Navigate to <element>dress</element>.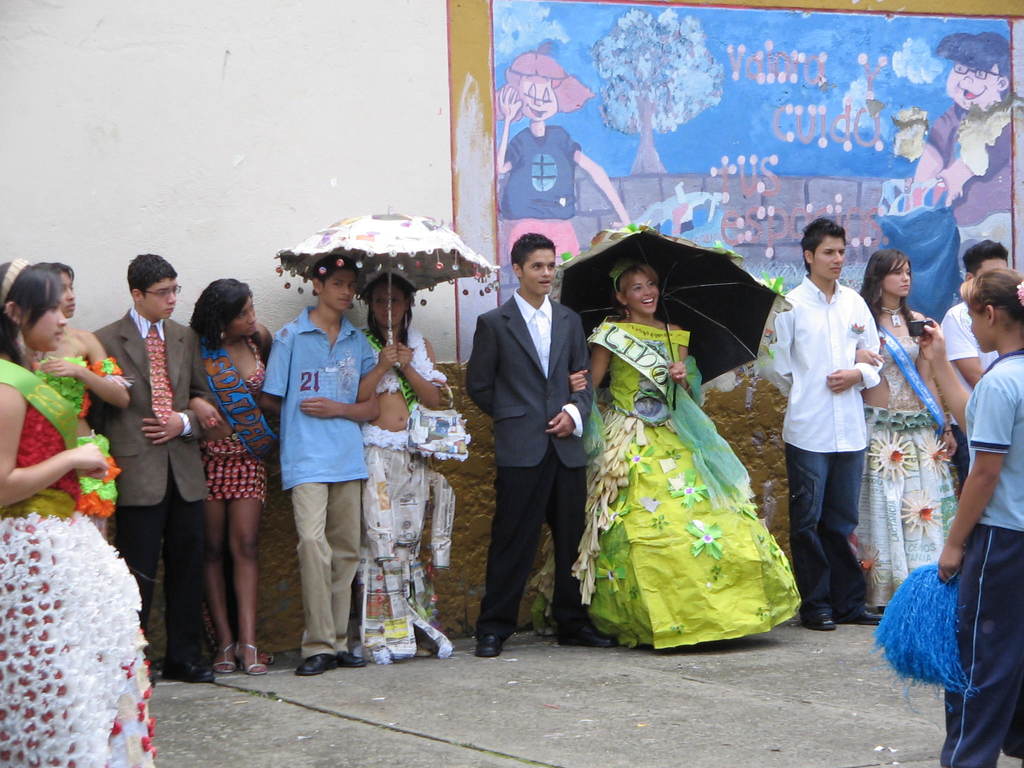
Navigation target: 0:396:157:767.
